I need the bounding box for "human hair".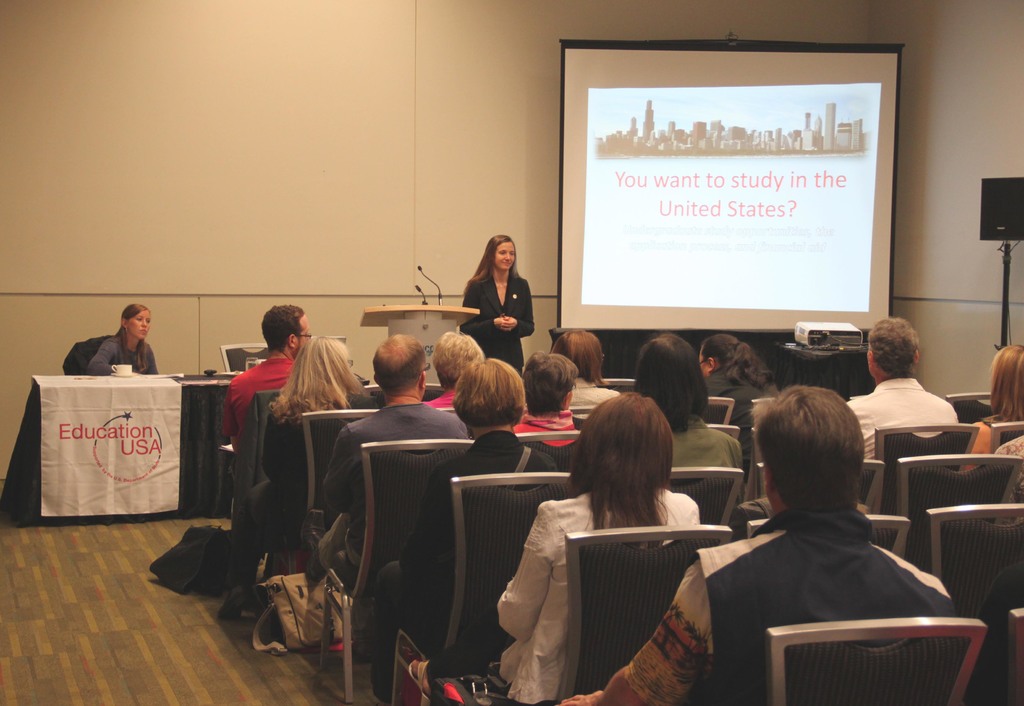
Here it is: select_region(634, 332, 709, 433).
